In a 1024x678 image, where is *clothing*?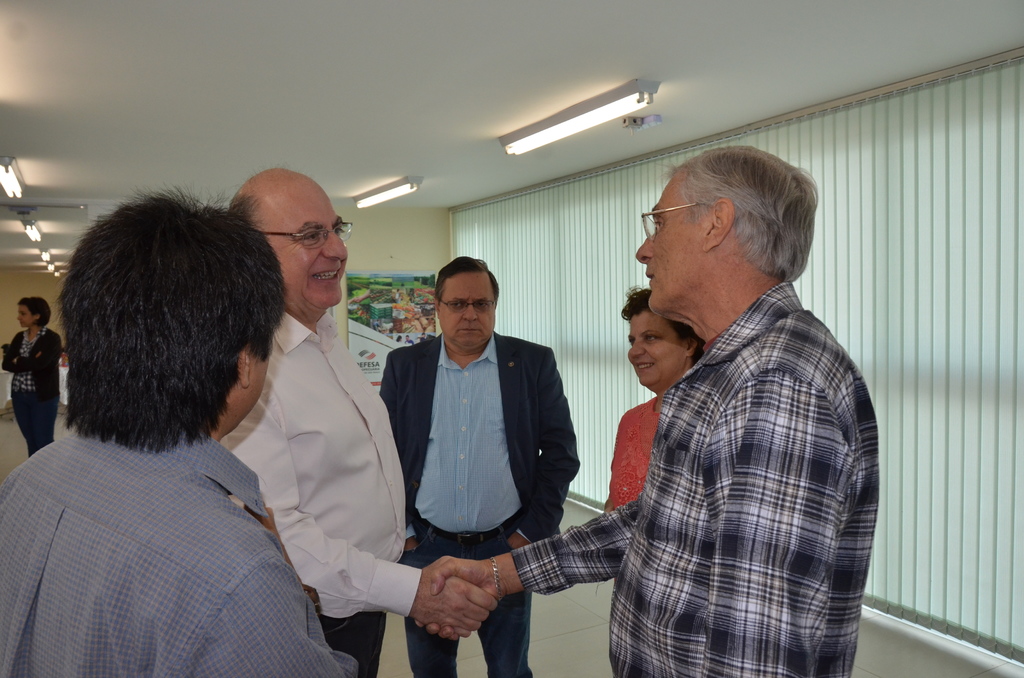
pyautogui.locateOnScreen(547, 233, 879, 677).
